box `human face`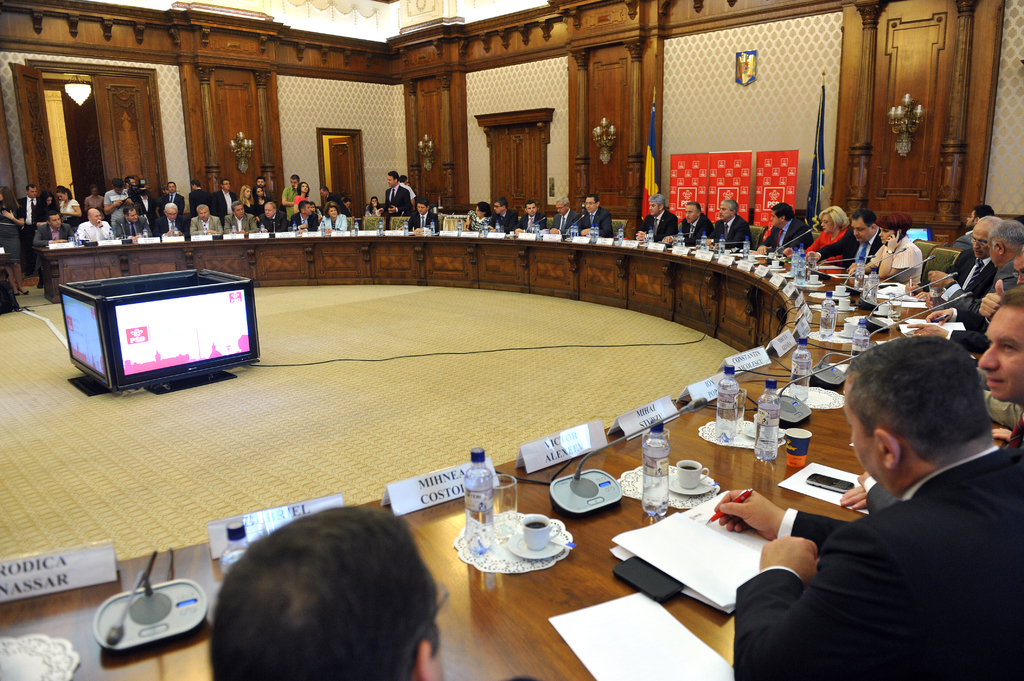
BBox(88, 205, 101, 225)
